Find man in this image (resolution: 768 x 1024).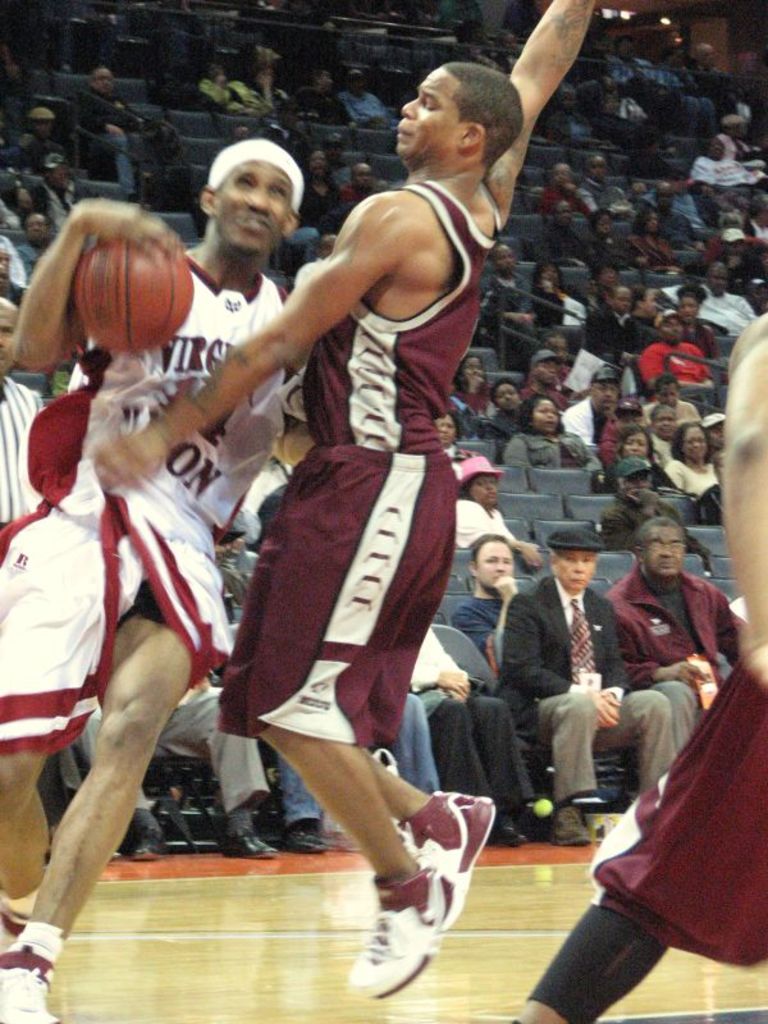
crop(657, 45, 751, 137).
